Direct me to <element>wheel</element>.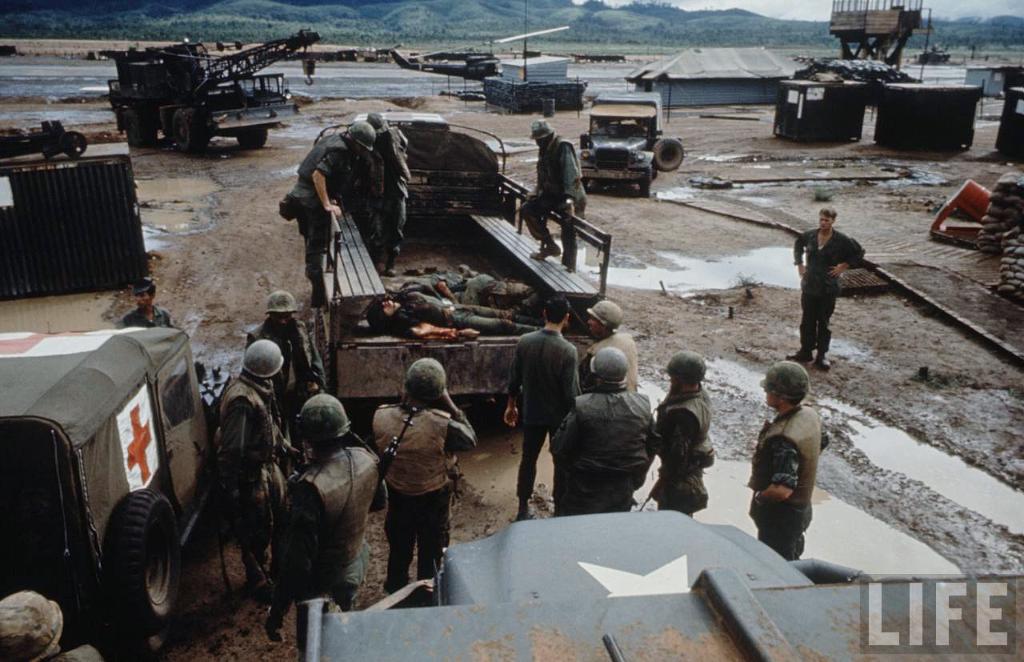
Direction: box(238, 129, 266, 147).
